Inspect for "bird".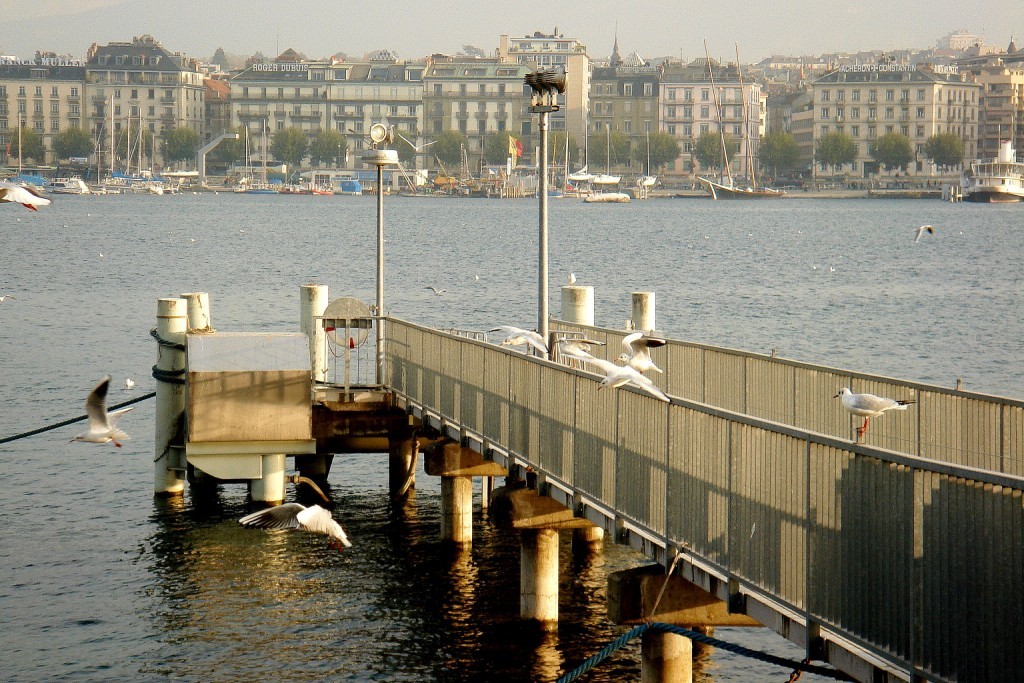
Inspection: bbox(488, 322, 551, 361).
